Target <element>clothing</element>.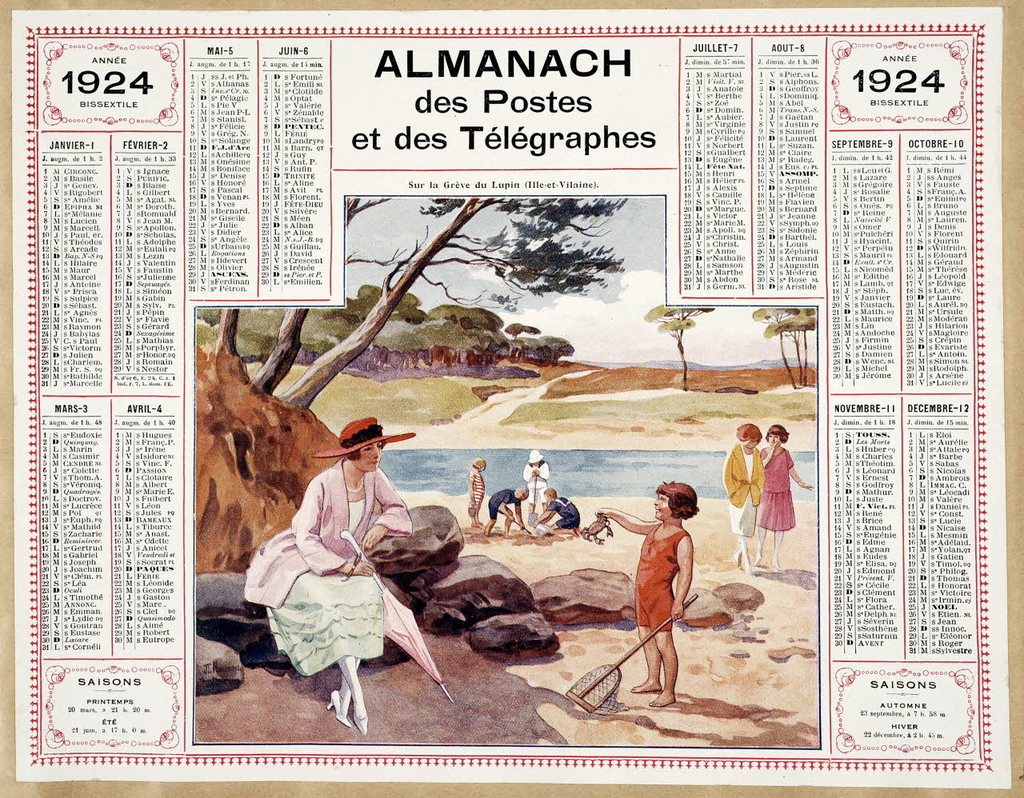
Target region: BBox(721, 441, 763, 535).
